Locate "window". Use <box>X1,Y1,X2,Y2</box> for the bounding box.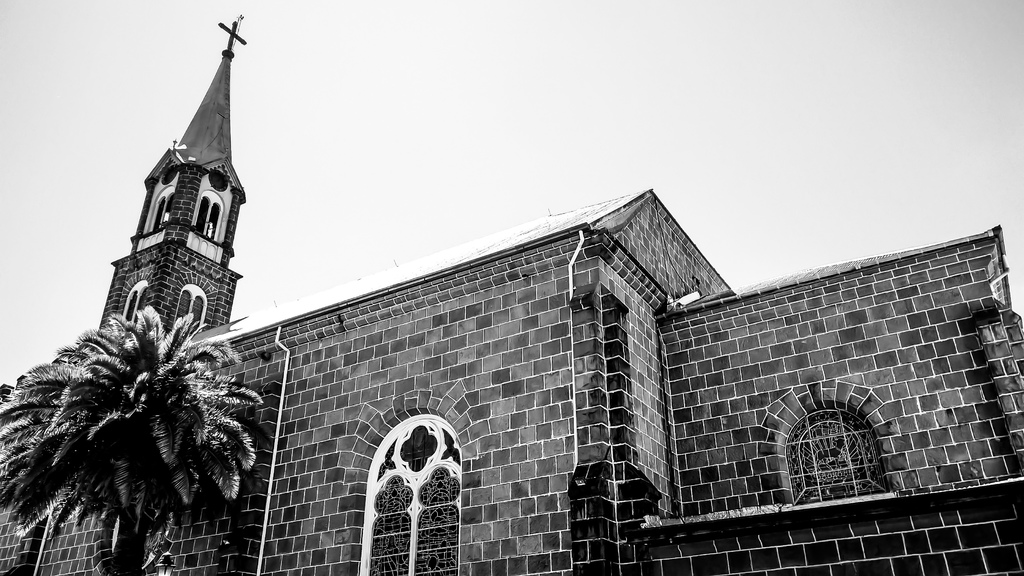
<box>189,189,228,234</box>.
